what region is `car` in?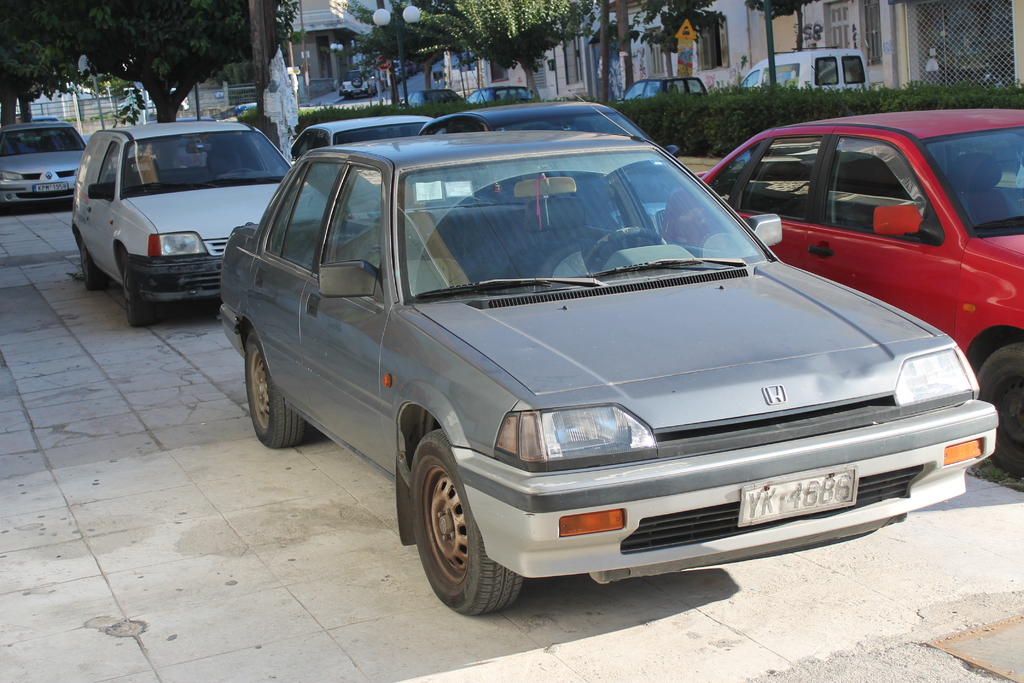
(403, 89, 463, 109).
